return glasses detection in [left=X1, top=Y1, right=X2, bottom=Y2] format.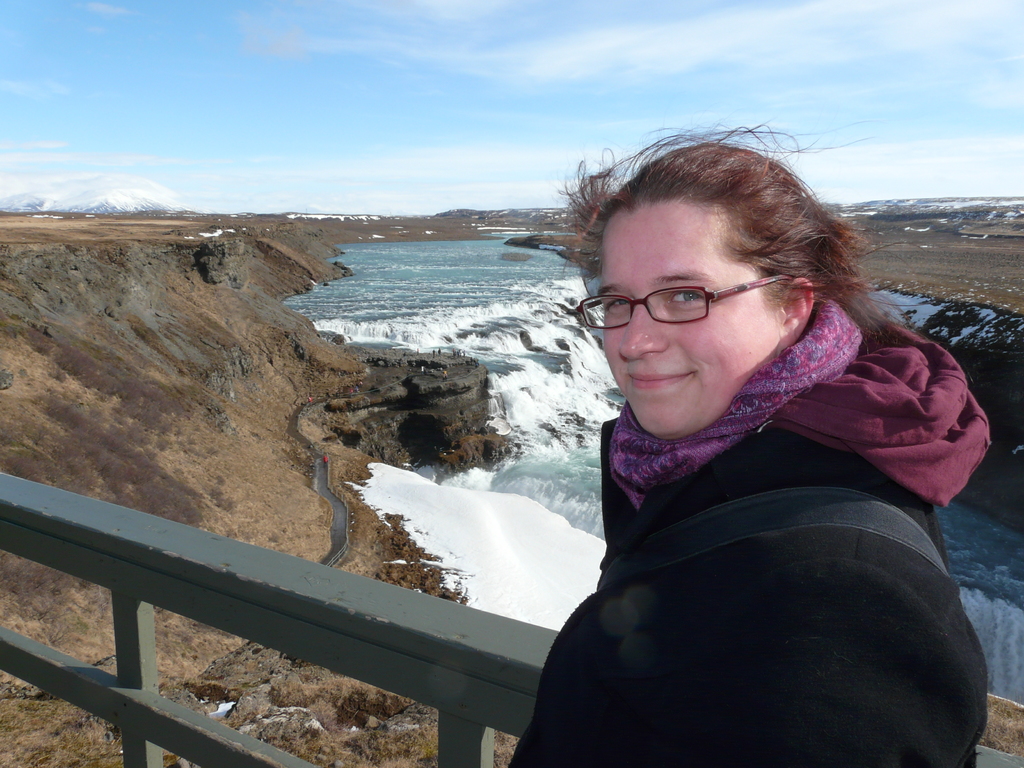
[left=578, top=279, right=785, bottom=326].
